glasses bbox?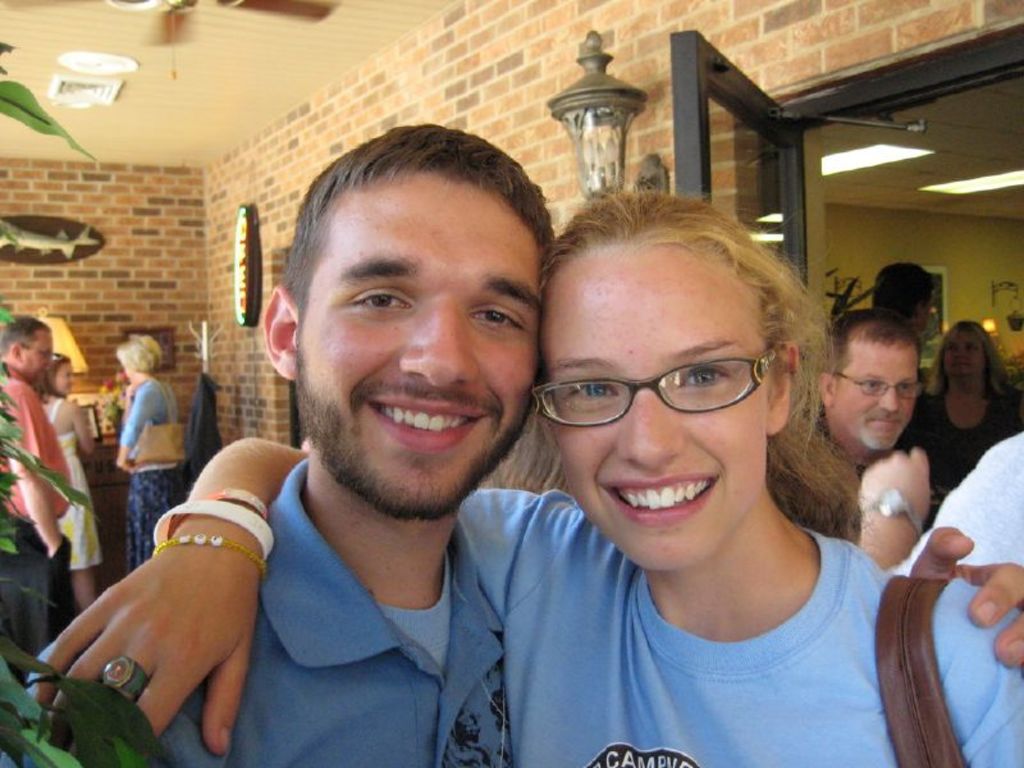
(left=10, top=339, right=64, bottom=364)
